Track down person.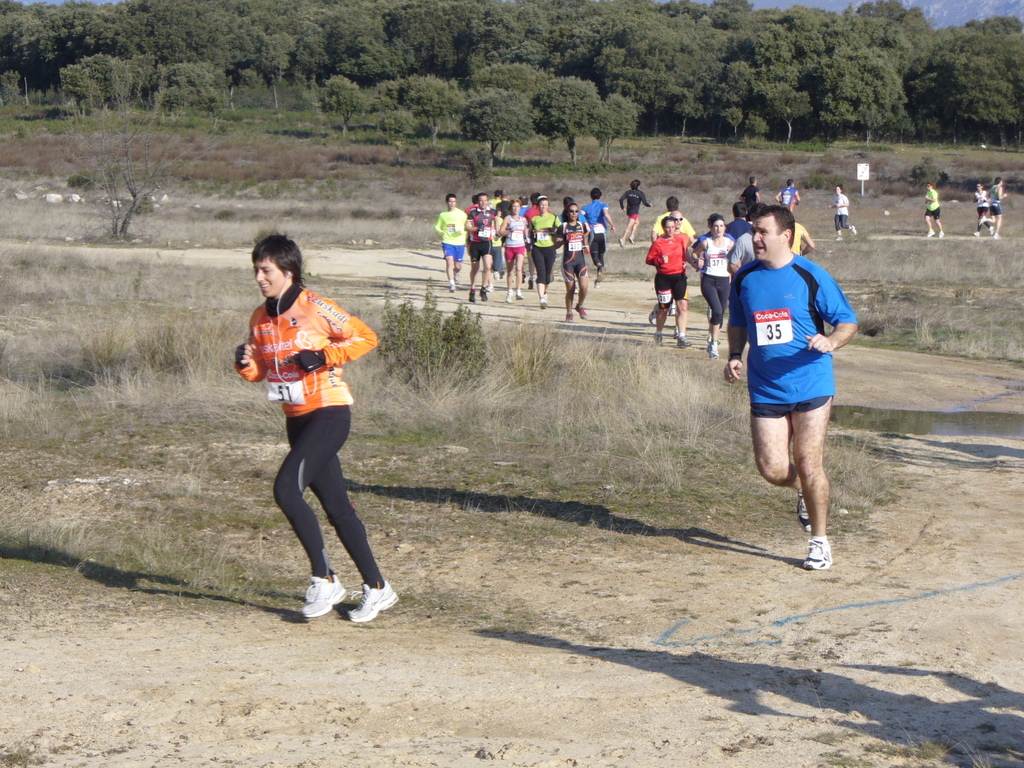
Tracked to 732, 177, 764, 219.
